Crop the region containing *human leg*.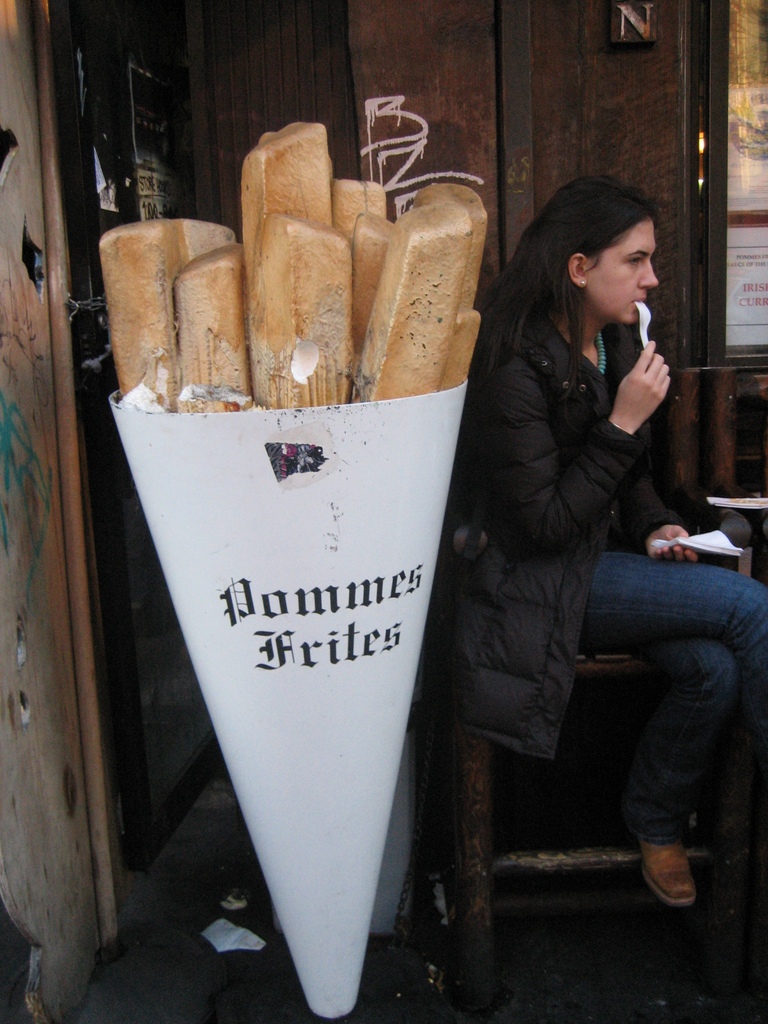
Crop region: region(570, 563, 767, 893).
